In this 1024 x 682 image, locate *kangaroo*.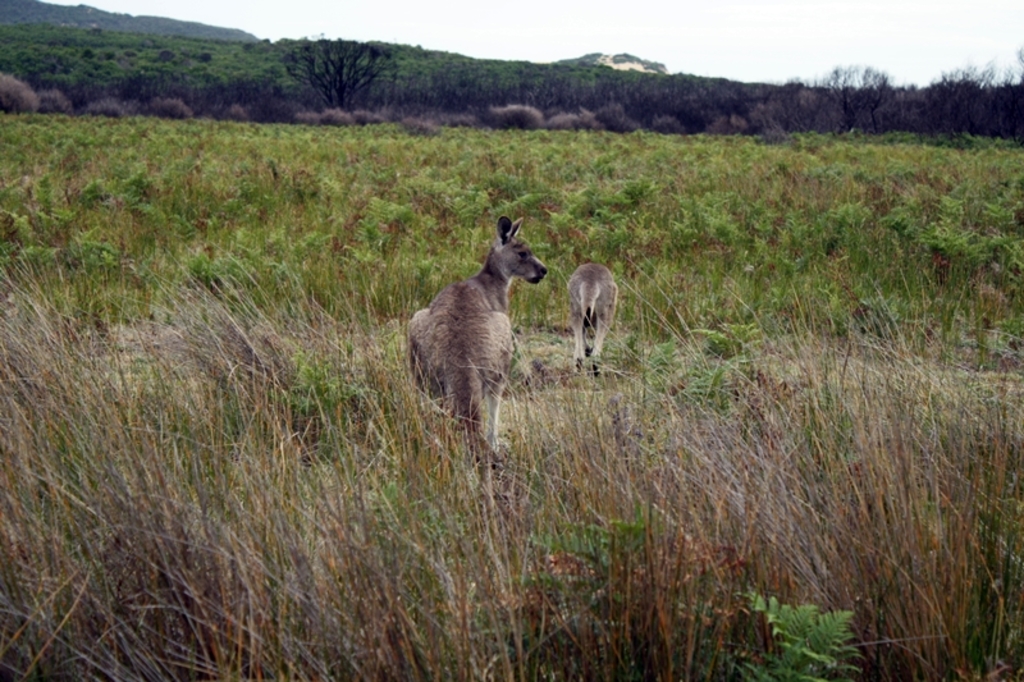
Bounding box: [x1=563, y1=251, x2=620, y2=383].
